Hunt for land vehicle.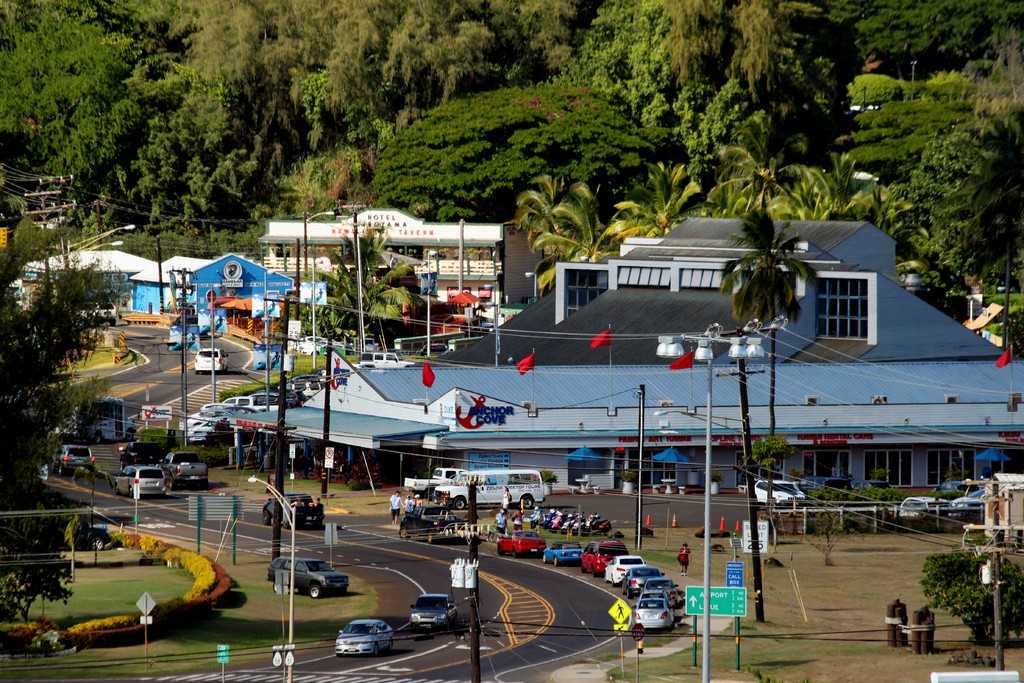
Hunted down at region(953, 495, 973, 507).
